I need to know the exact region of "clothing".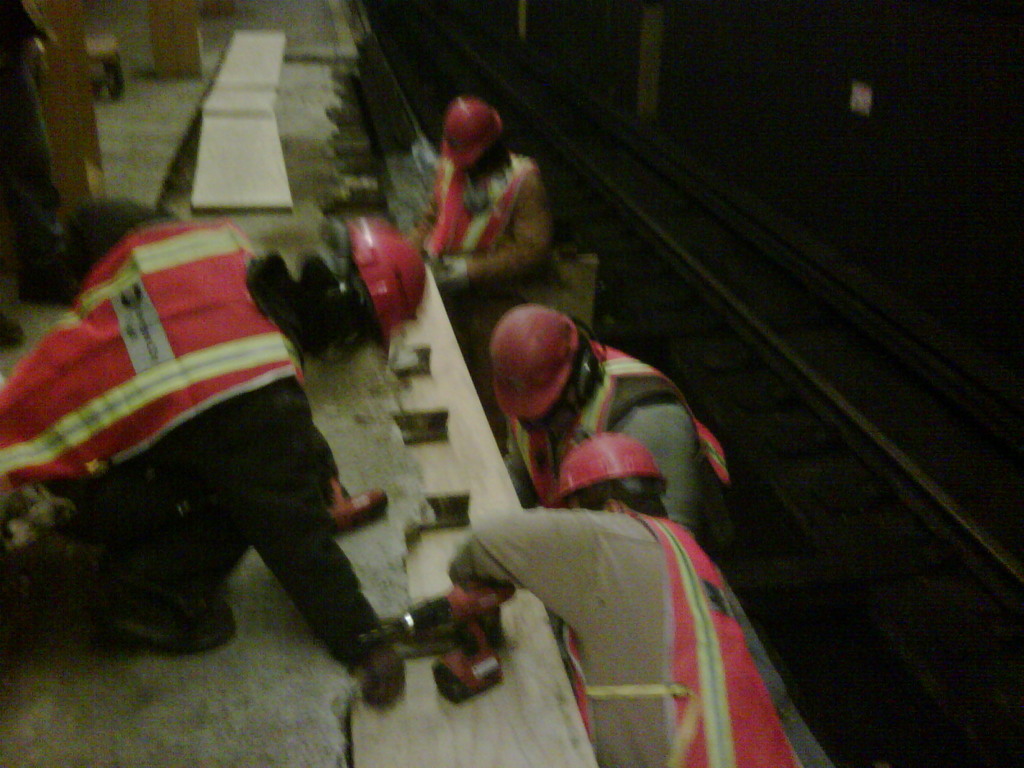
Region: <box>25,166,412,712</box>.
